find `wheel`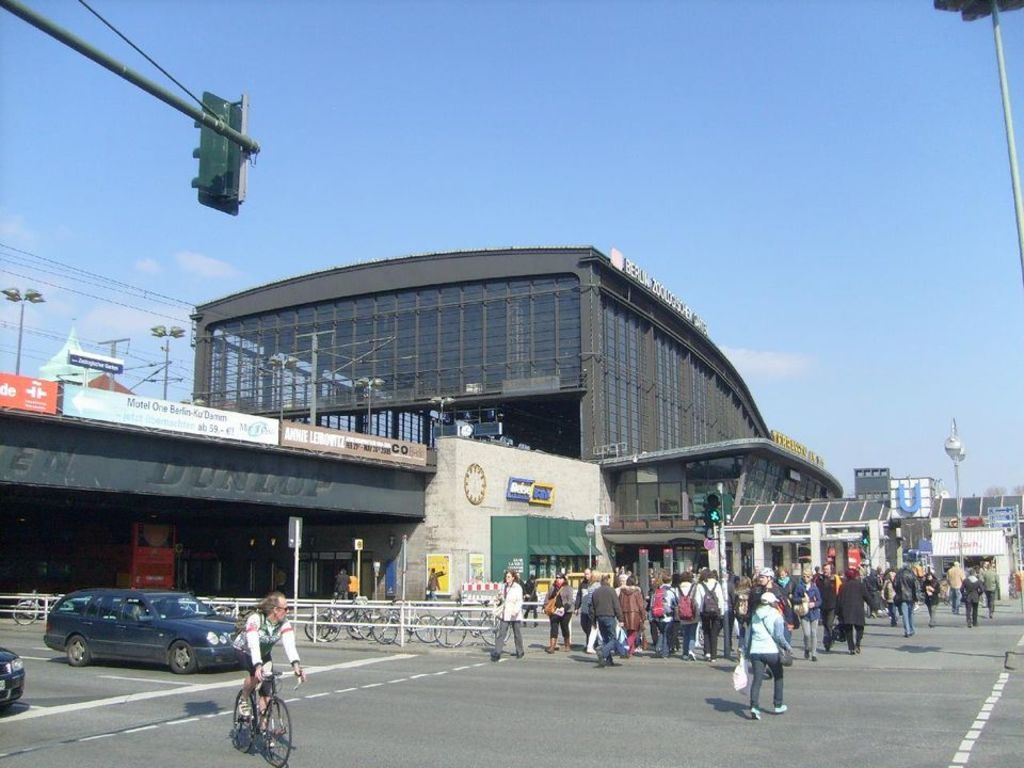
BBox(175, 605, 195, 615)
